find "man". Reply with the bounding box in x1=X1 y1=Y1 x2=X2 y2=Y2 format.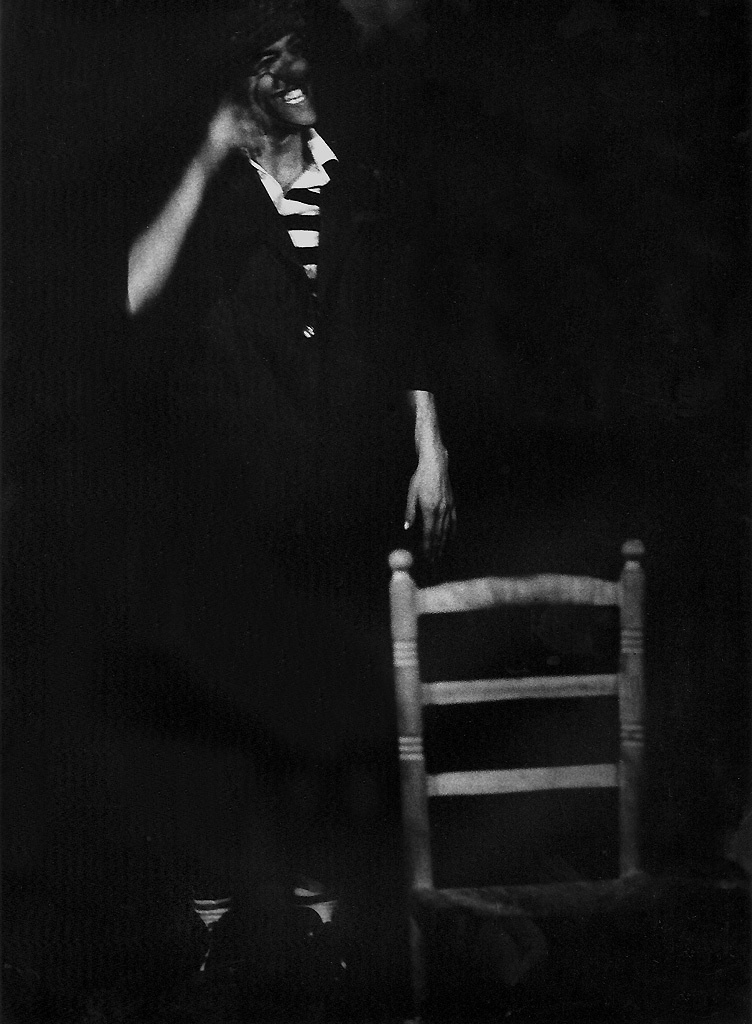
x1=90 y1=28 x2=465 y2=893.
